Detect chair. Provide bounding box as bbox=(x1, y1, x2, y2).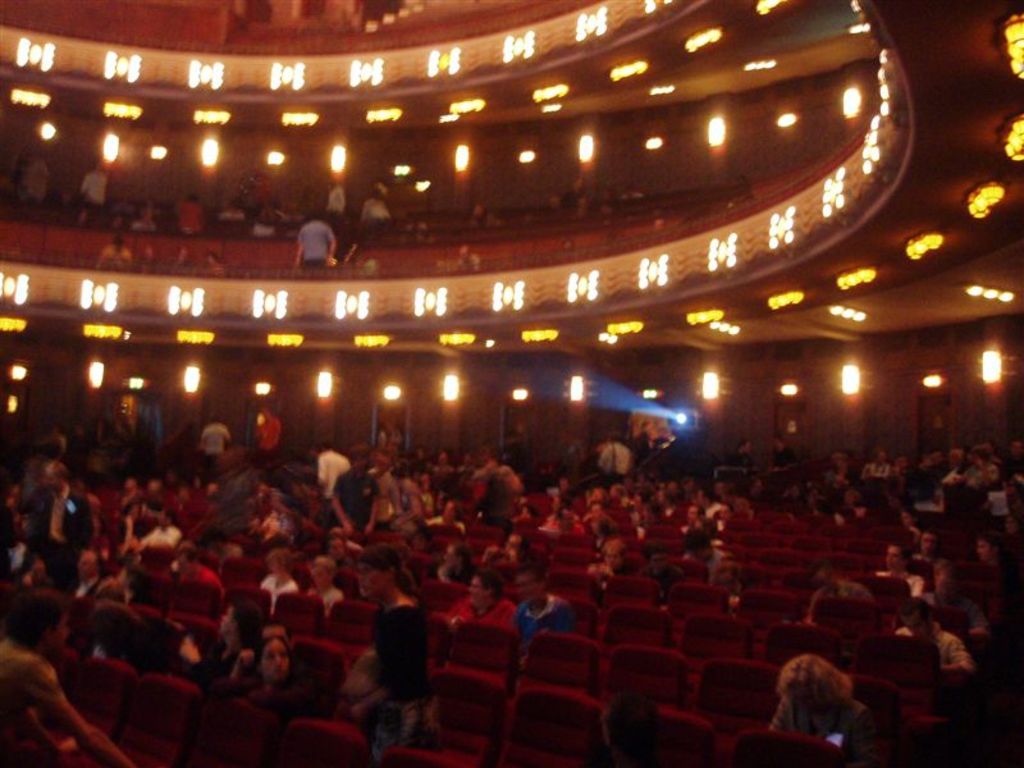
bbox=(526, 527, 596, 558).
